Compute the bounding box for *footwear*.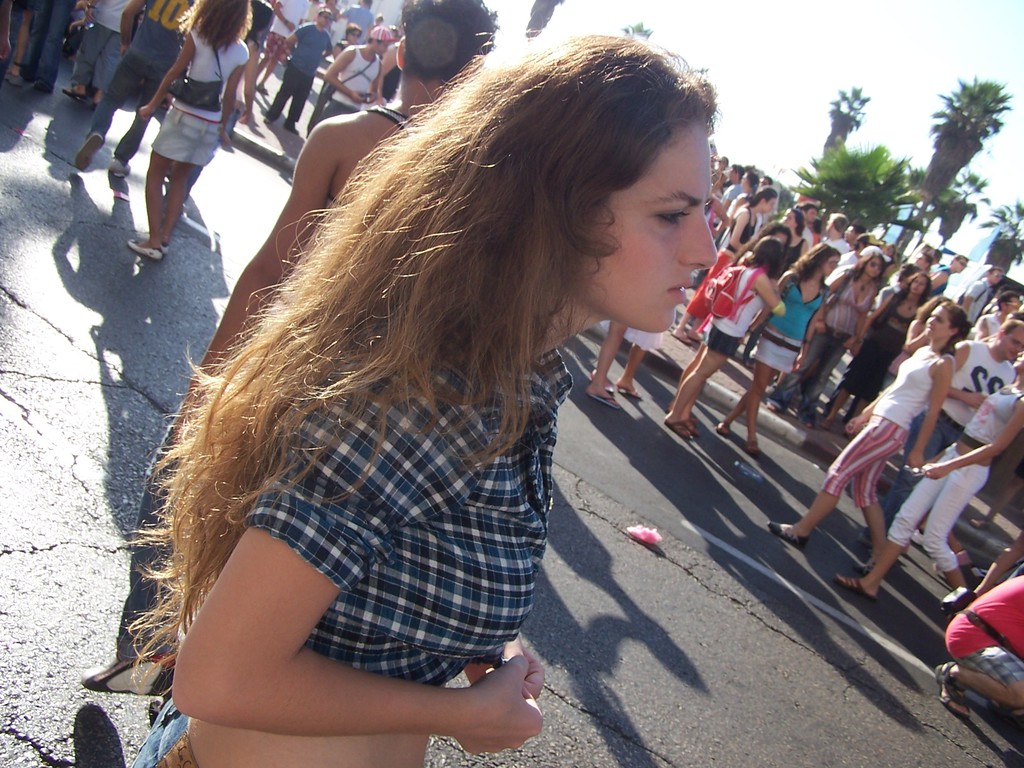
locate(939, 660, 970, 717).
